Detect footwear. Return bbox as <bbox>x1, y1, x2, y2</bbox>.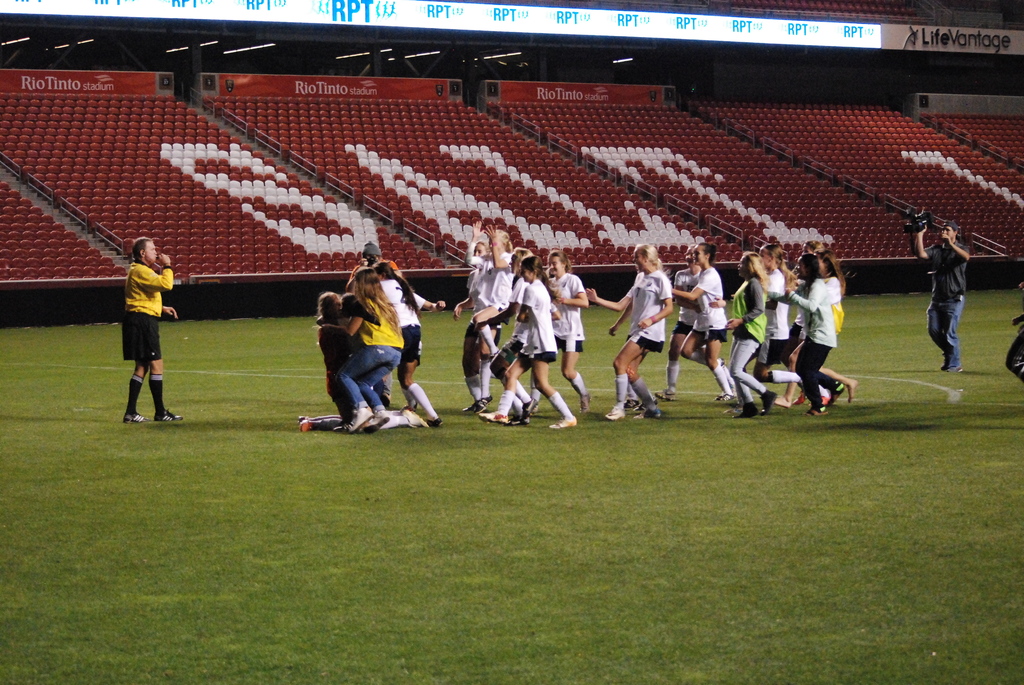
<bbox>154, 407, 185, 426</bbox>.
